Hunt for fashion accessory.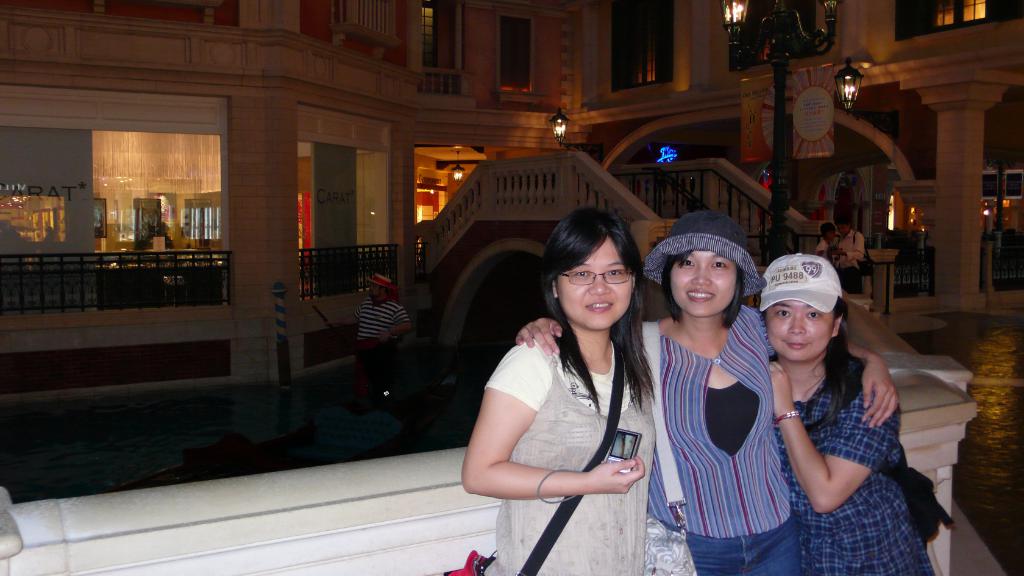
Hunted down at BBox(535, 466, 581, 507).
